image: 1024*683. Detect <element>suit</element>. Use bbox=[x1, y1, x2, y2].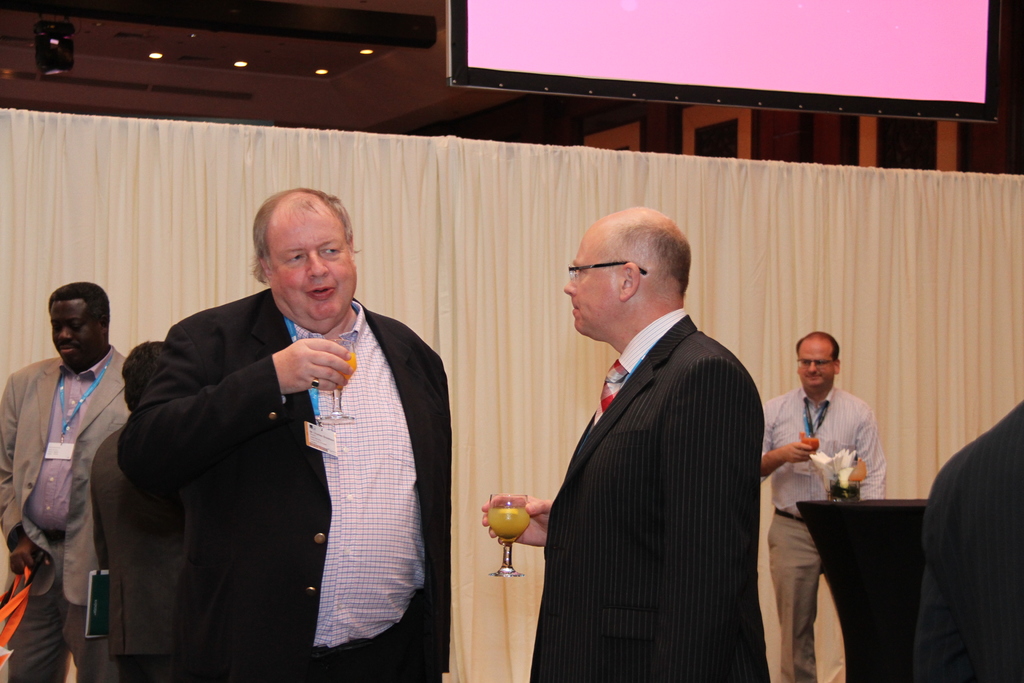
bbox=[115, 211, 445, 675].
